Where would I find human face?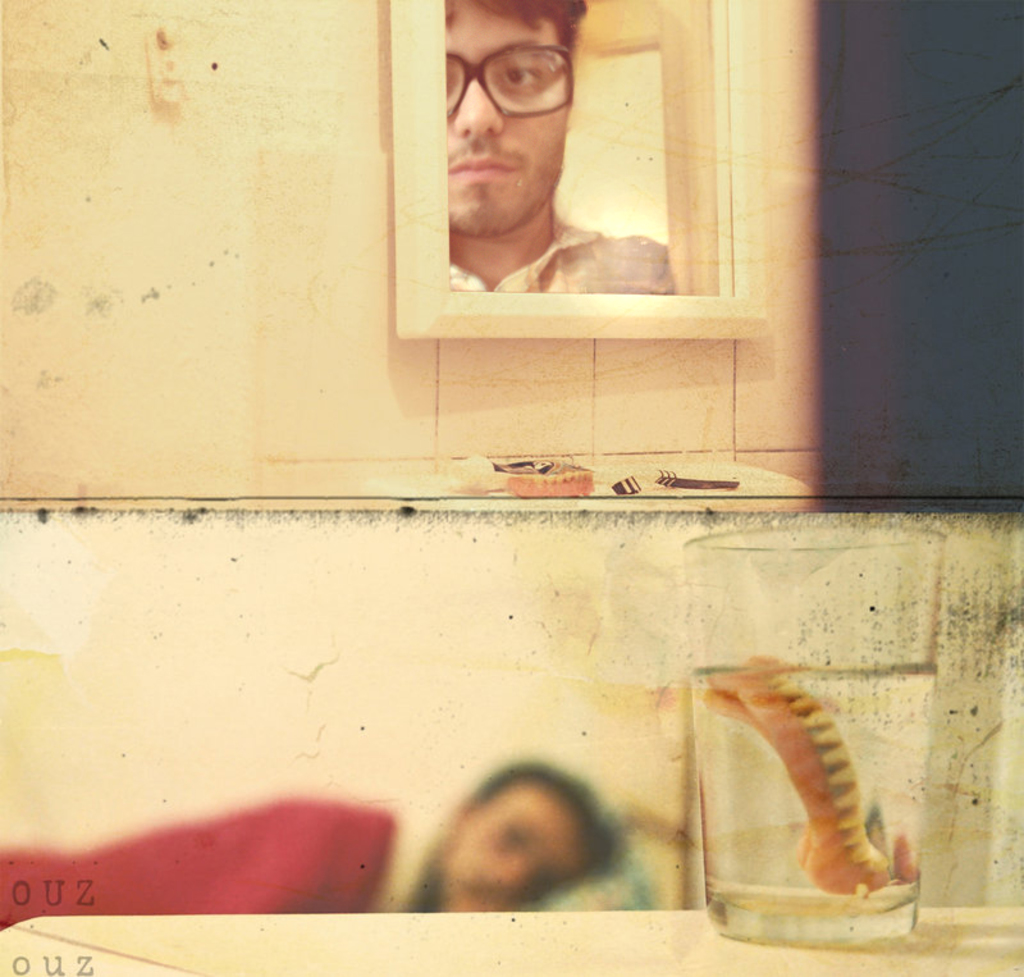
At locate(444, 0, 571, 239).
